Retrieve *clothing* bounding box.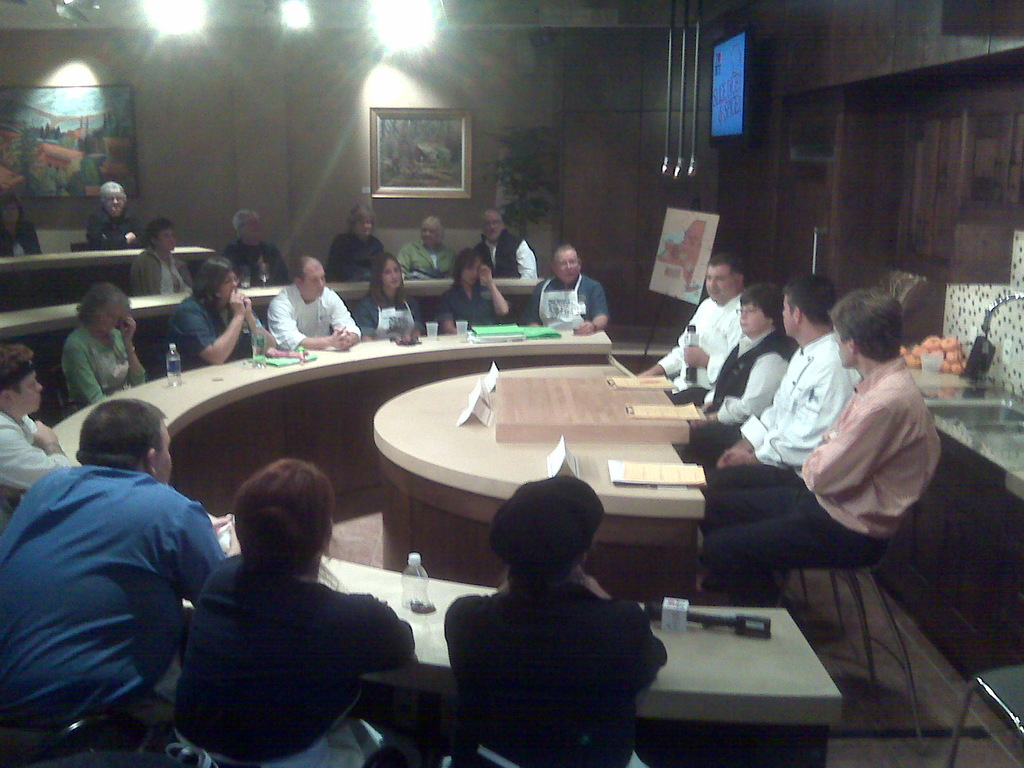
Bounding box: crop(709, 331, 863, 487).
